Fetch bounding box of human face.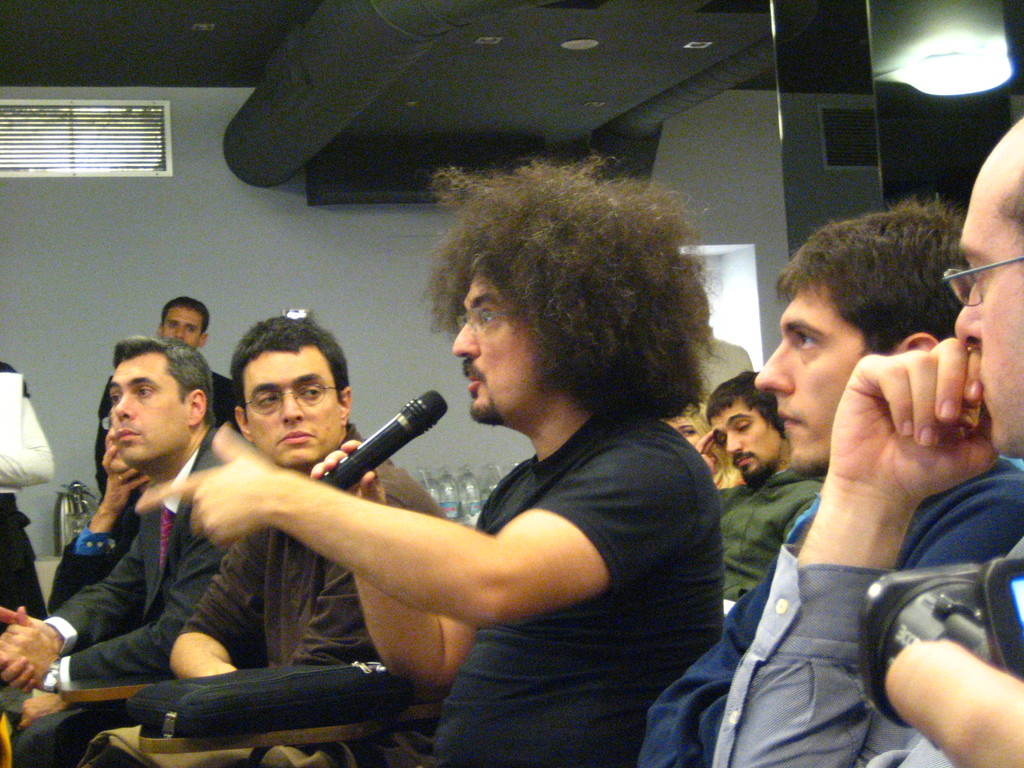
Bbox: select_region(950, 157, 1023, 456).
